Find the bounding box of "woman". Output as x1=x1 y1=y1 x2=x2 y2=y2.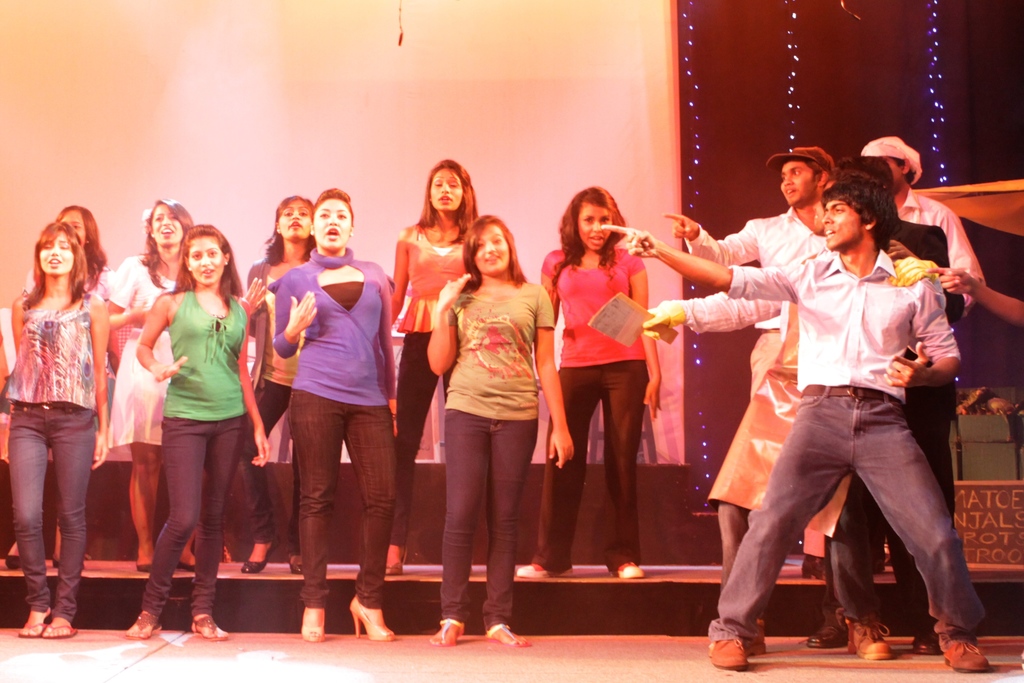
x1=383 y1=153 x2=516 y2=577.
